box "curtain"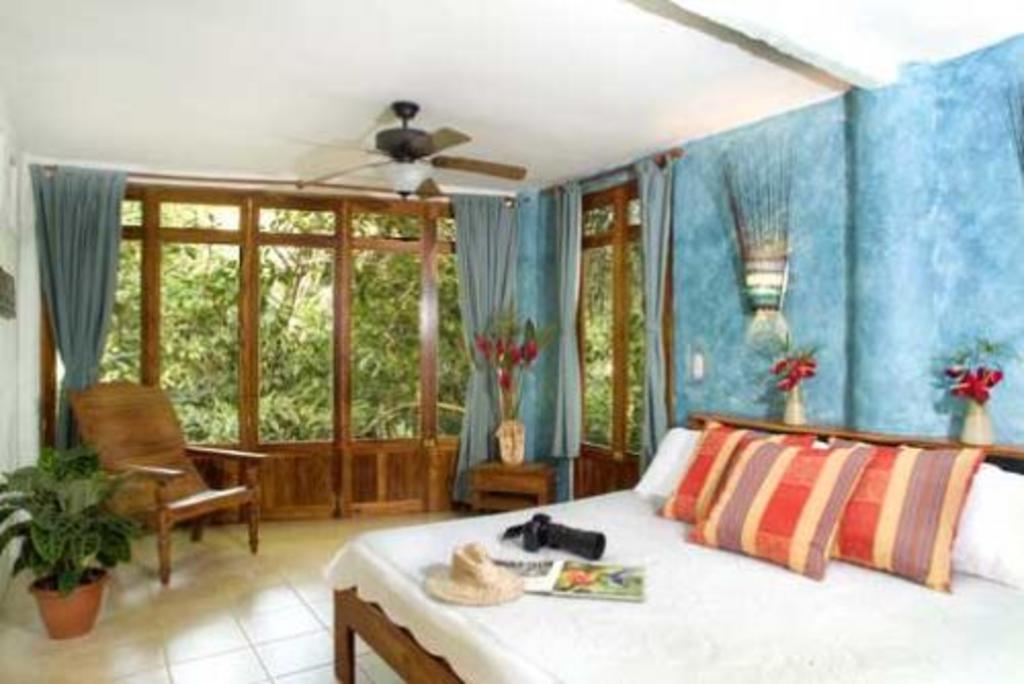
locate(14, 164, 133, 459)
